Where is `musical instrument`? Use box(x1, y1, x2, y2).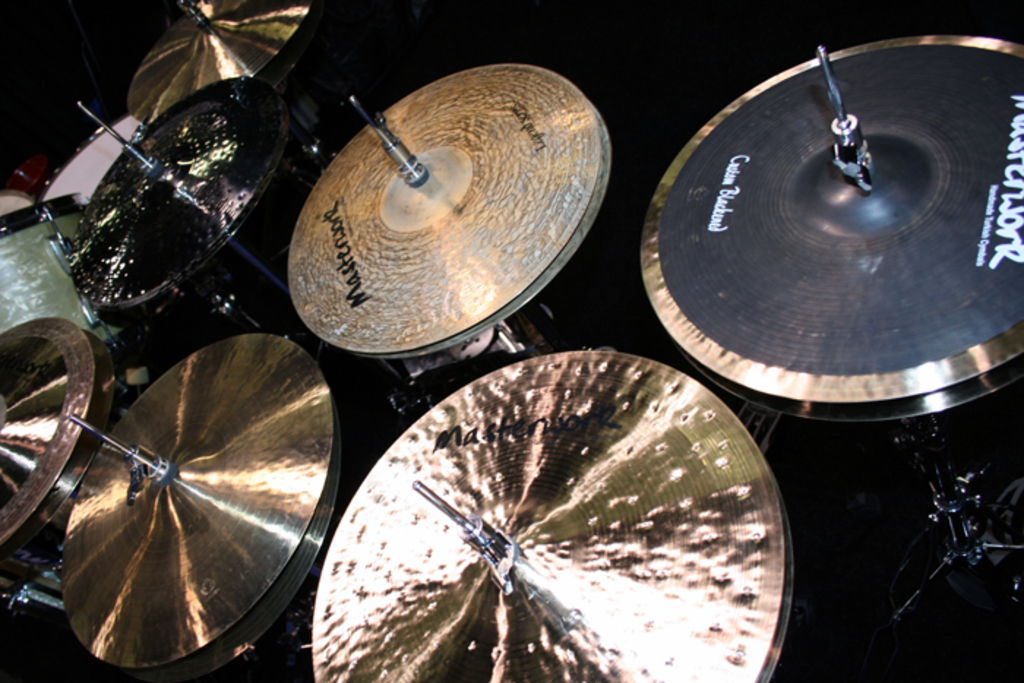
box(121, 0, 312, 126).
